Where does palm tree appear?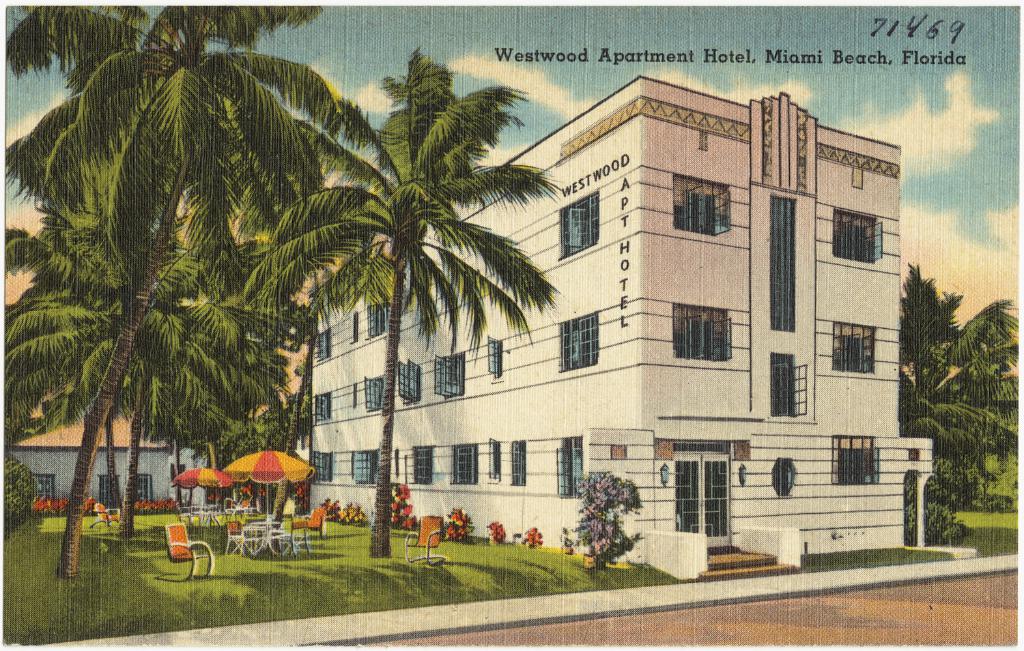
Appears at [x1=895, y1=285, x2=997, y2=490].
